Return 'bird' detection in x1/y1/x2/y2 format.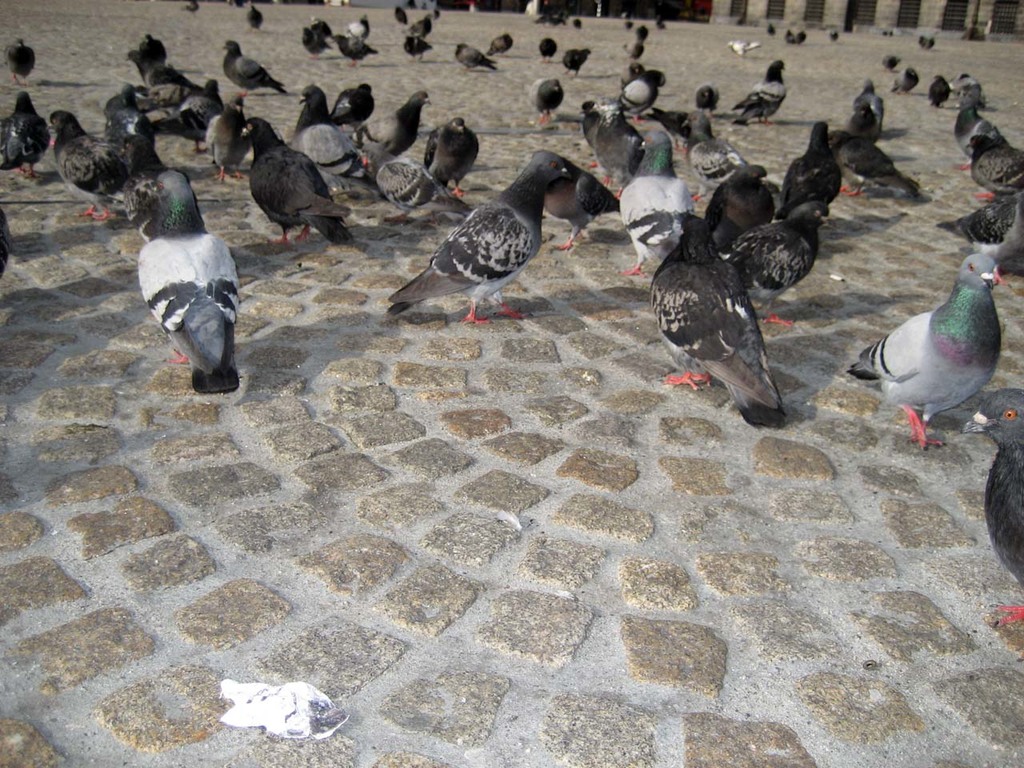
403/27/429/62.
